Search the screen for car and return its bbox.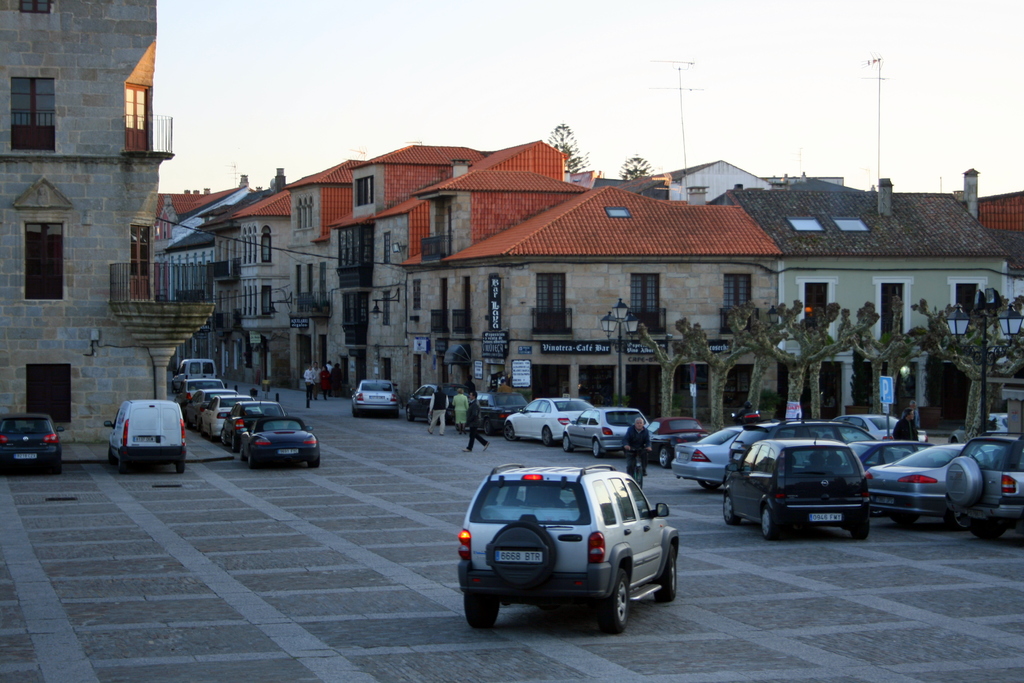
Found: 947, 434, 1023, 536.
